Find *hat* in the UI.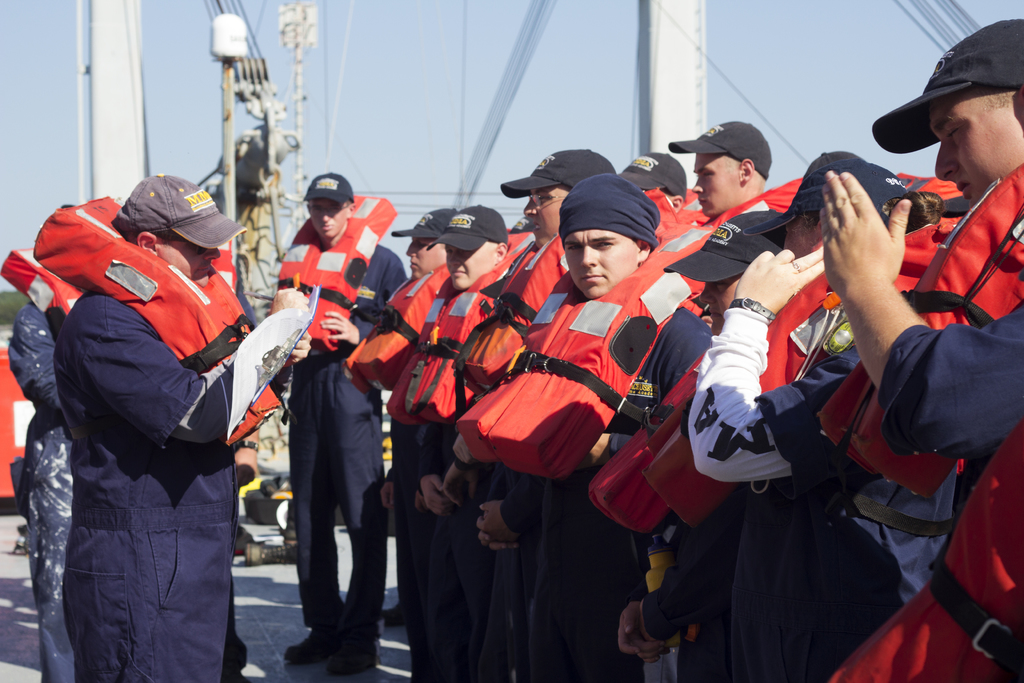
UI element at 391, 208, 457, 239.
